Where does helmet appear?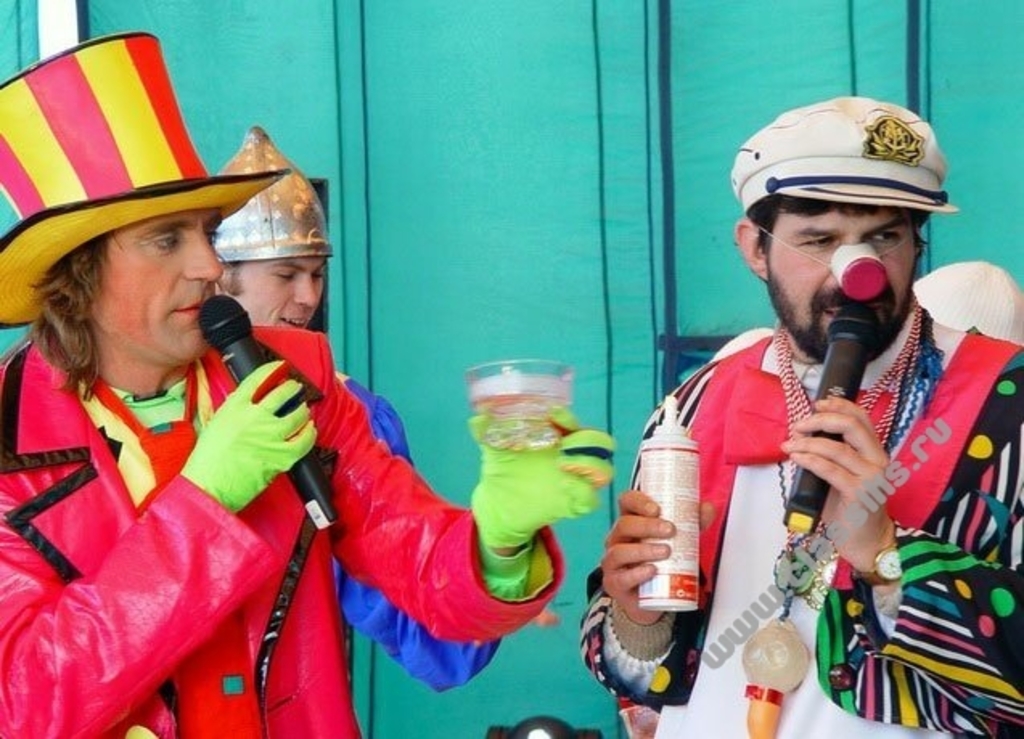
Appears at select_region(733, 101, 947, 260).
